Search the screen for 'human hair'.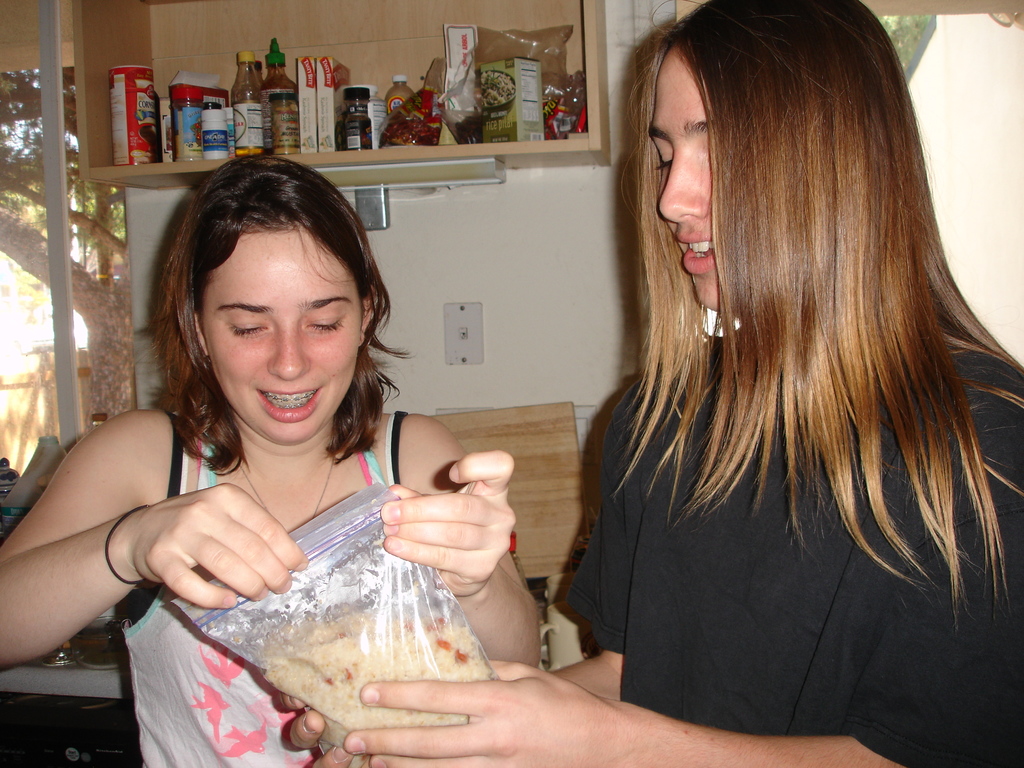
Found at {"left": 602, "top": 14, "right": 1006, "bottom": 638}.
